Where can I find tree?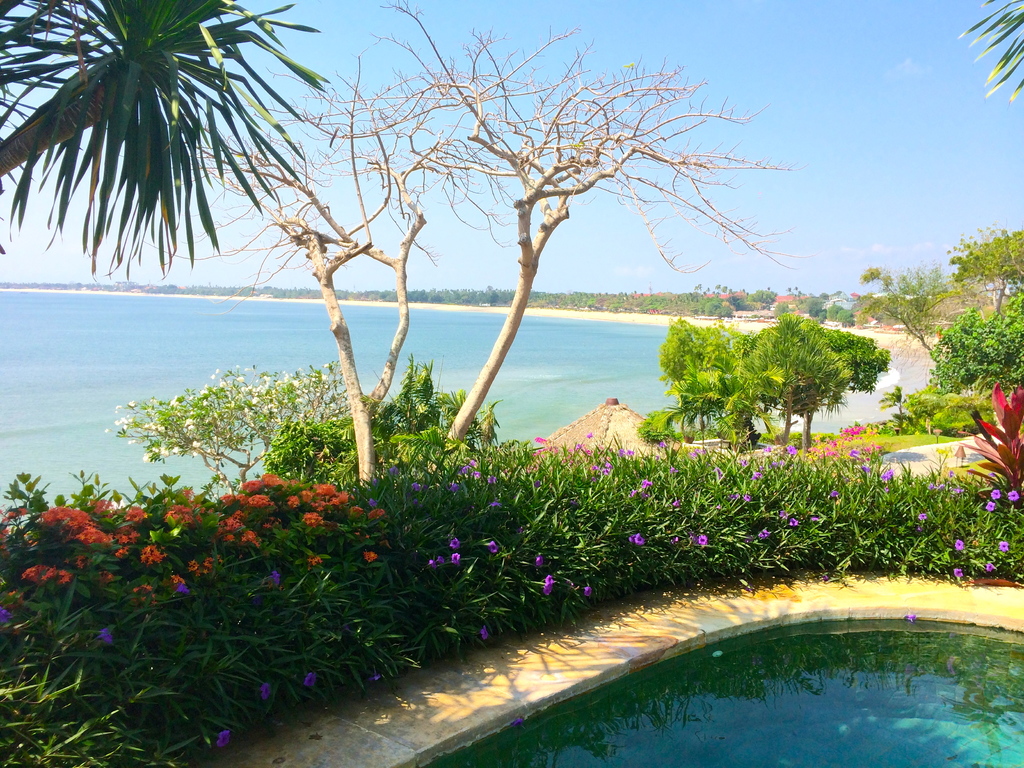
You can find it at region(1, 0, 325, 305).
